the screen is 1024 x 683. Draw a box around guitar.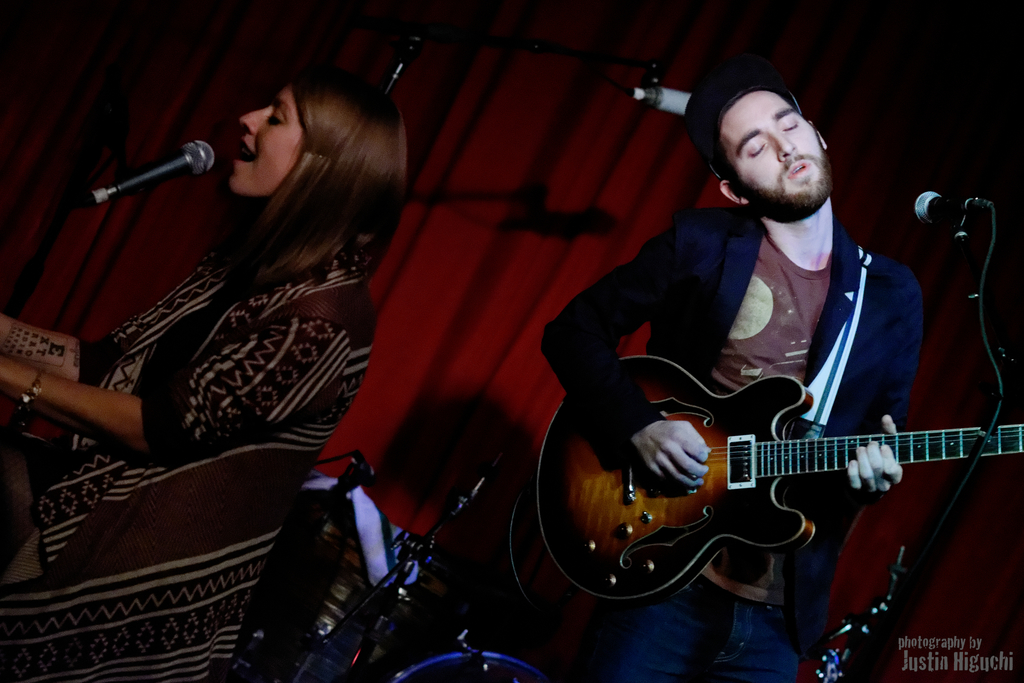
select_region(510, 343, 1023, 623).
